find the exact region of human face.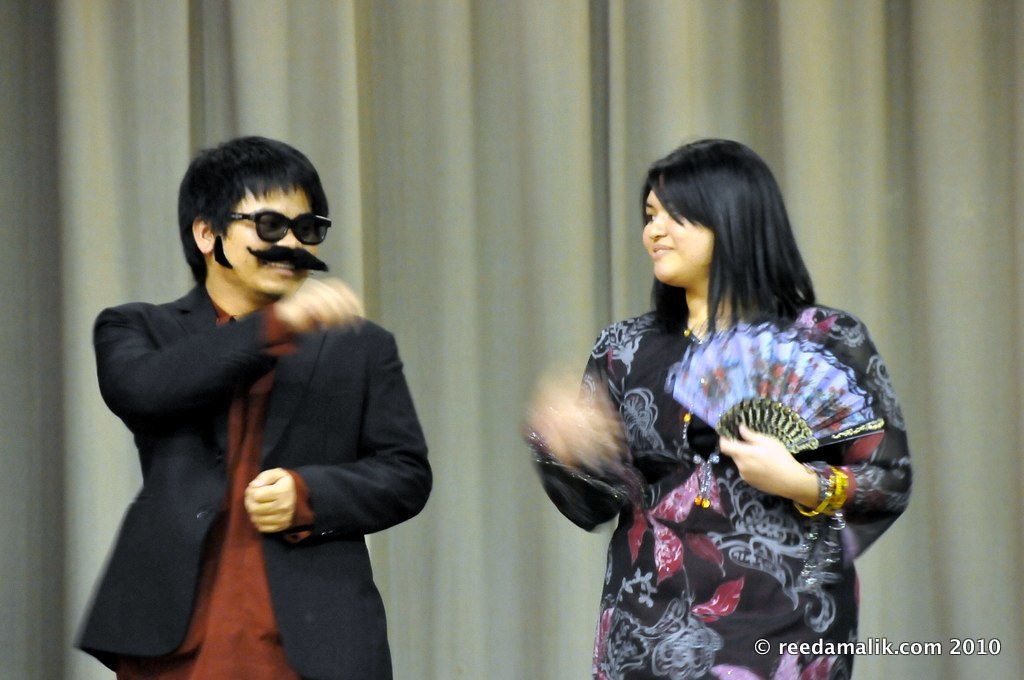
Exact region: bbox=[217, 180, 318, 295].
